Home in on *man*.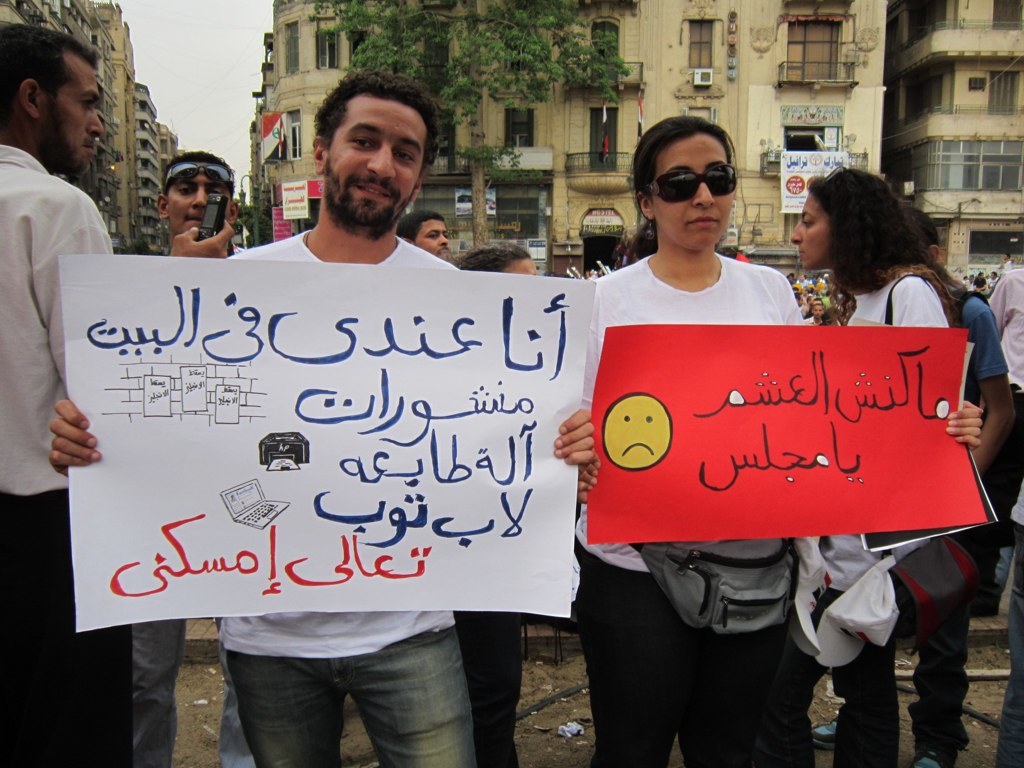
Homed in at rect(392, 206, 455, 261).
